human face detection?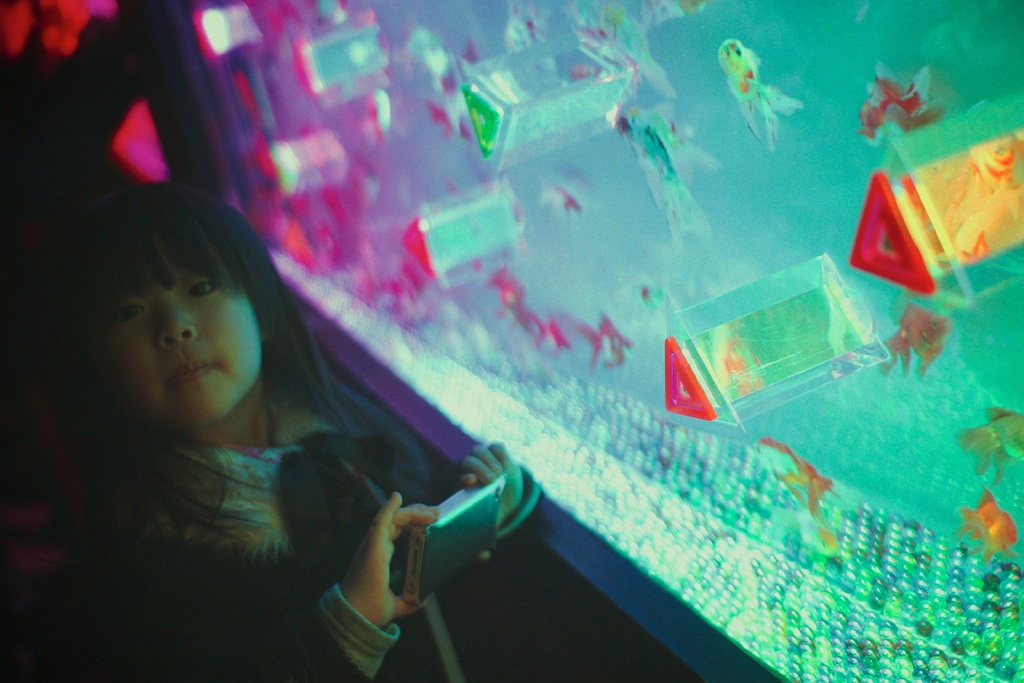
detection(94, 245, 265, 431)
